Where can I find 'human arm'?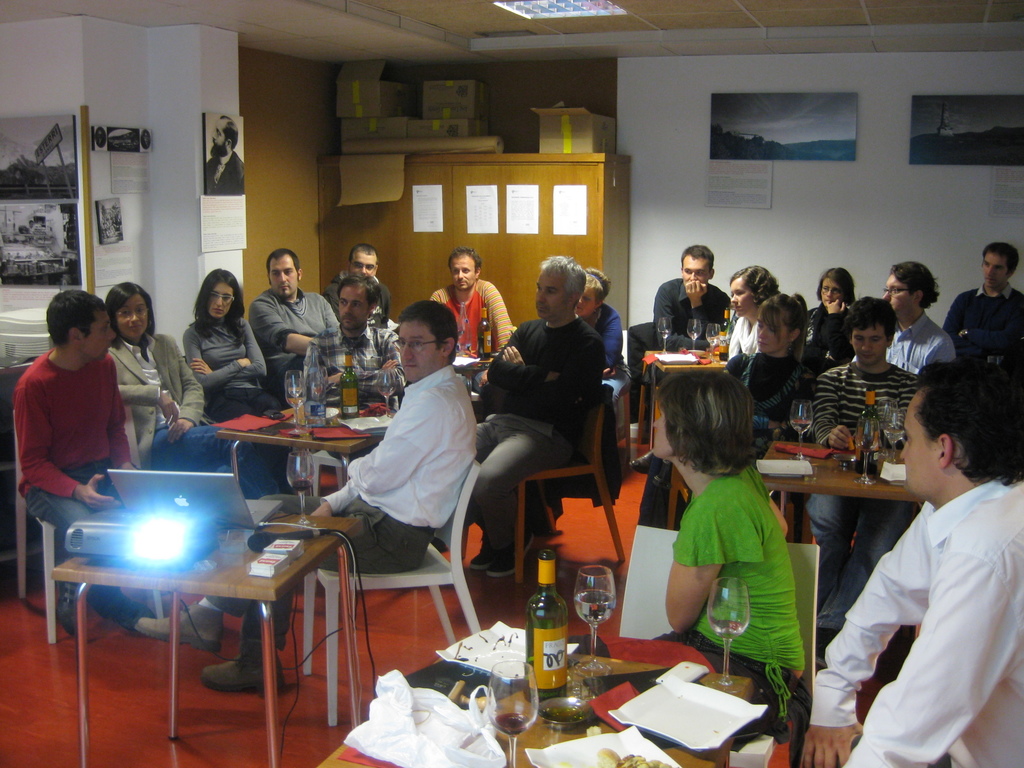
You can find it at detection(430, 282, 455, 316).
